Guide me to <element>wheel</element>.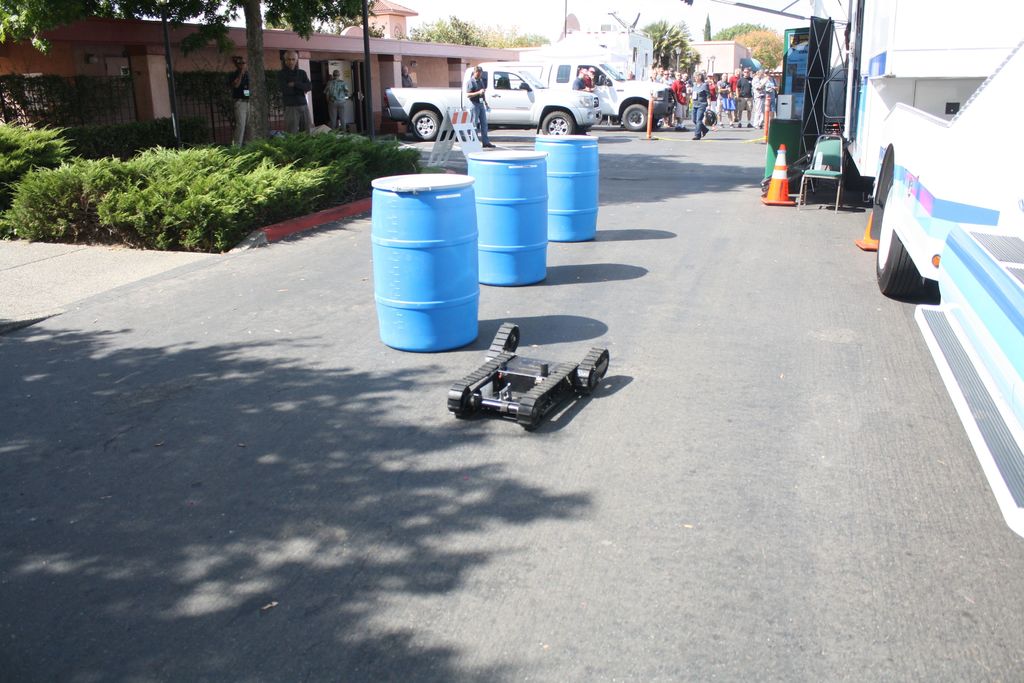
Guidance: x1=871, y1=165, x2=931, y2=306.
